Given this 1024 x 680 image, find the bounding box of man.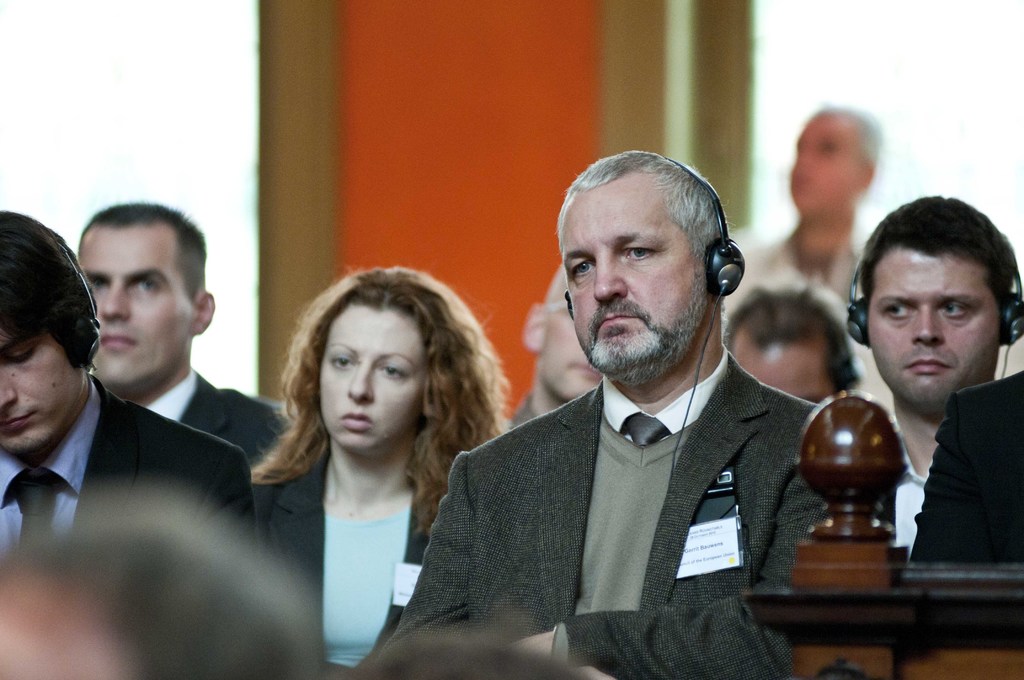
75/198/304/514.
